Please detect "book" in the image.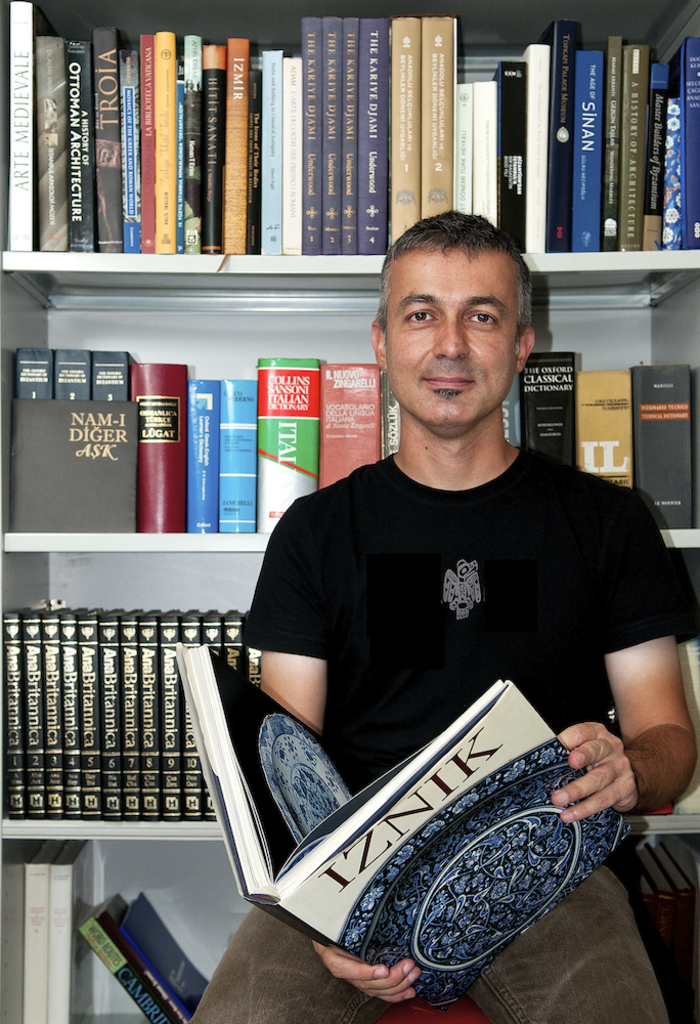
<bbox>254, 350, 321, 530</bbox>.
